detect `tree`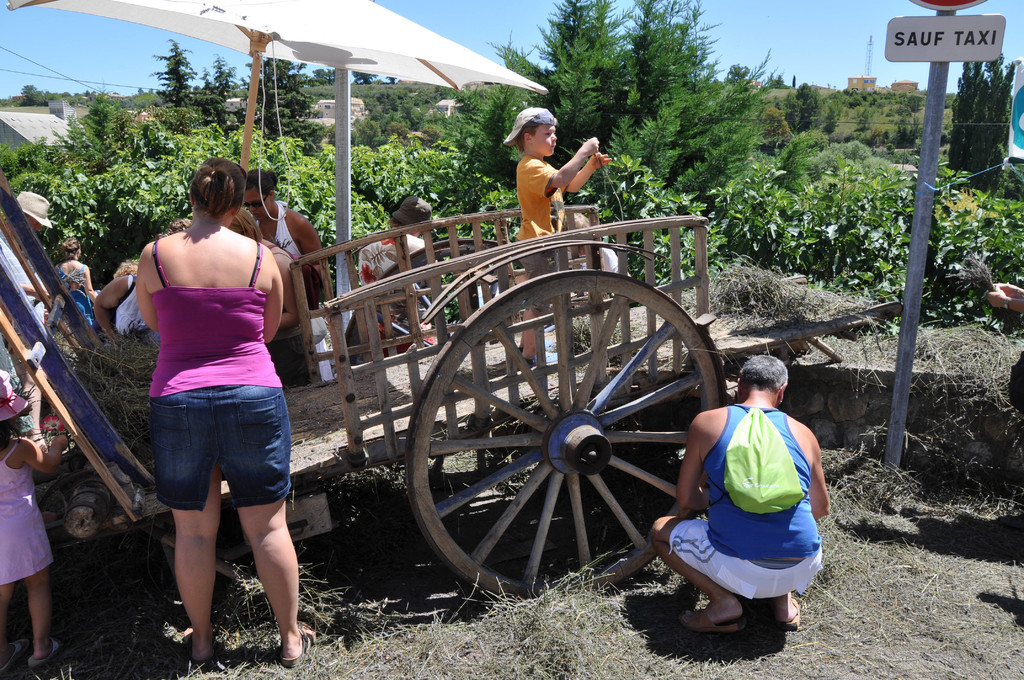
[435, 0, 780, 211]
